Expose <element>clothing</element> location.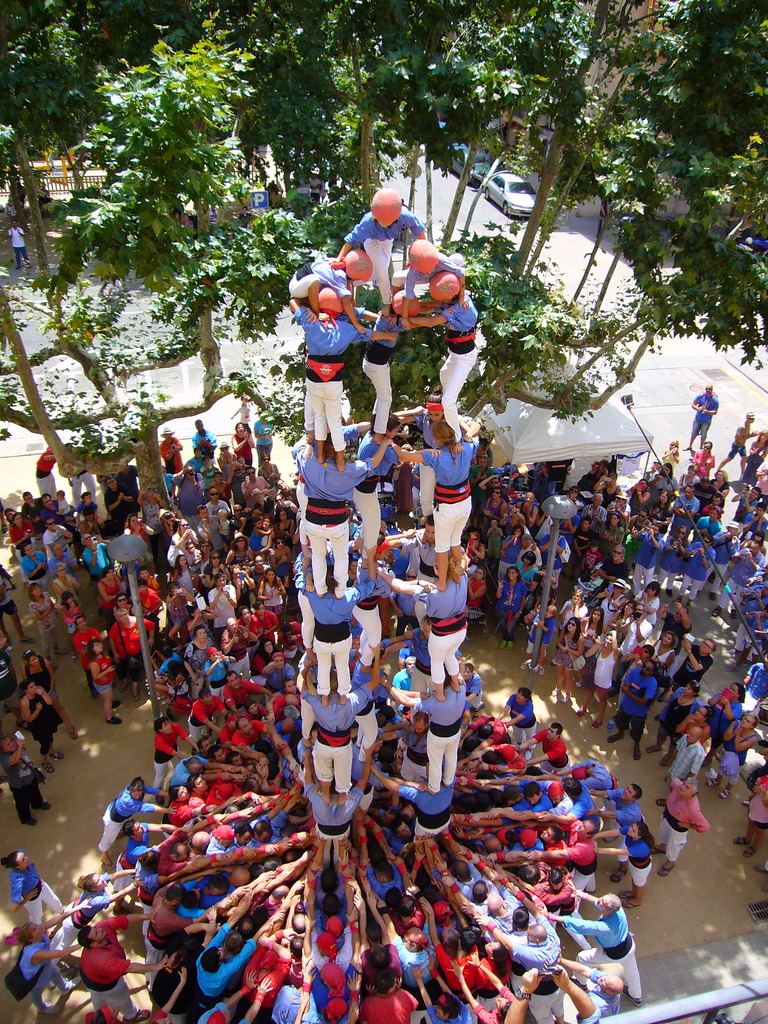
Exposed at [352,552,392,664].
